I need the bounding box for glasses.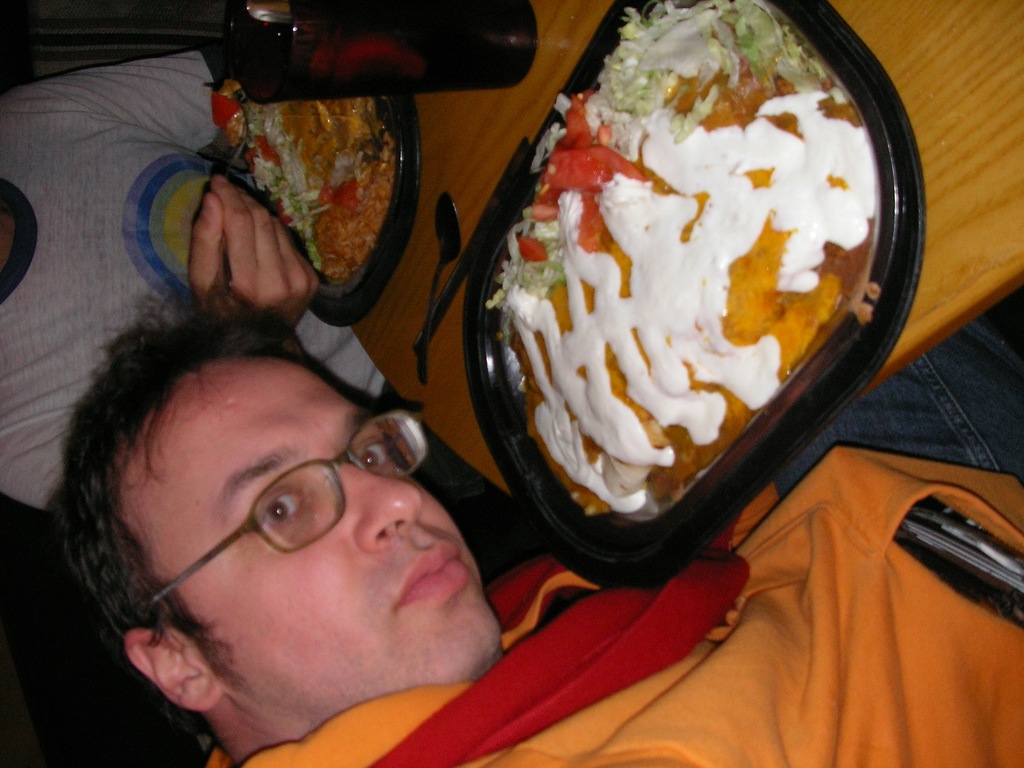
Here it is: <bbox>151, 407, 427, 600</bbox>.
